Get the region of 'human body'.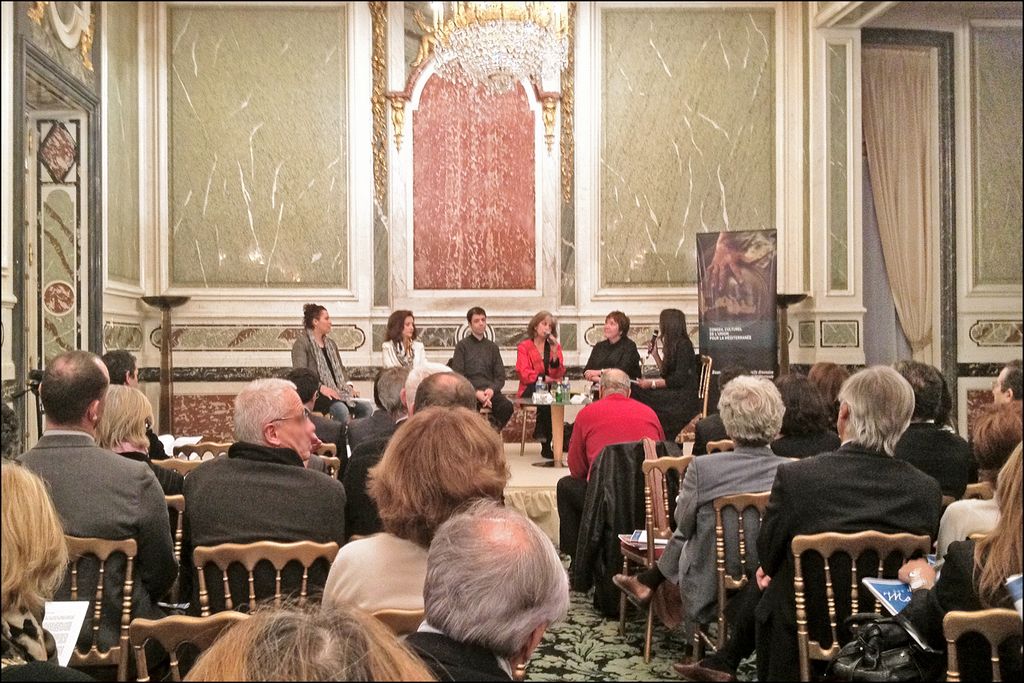
{"left": 320, "top": 526, "right": 425, "bottom": 620}.
